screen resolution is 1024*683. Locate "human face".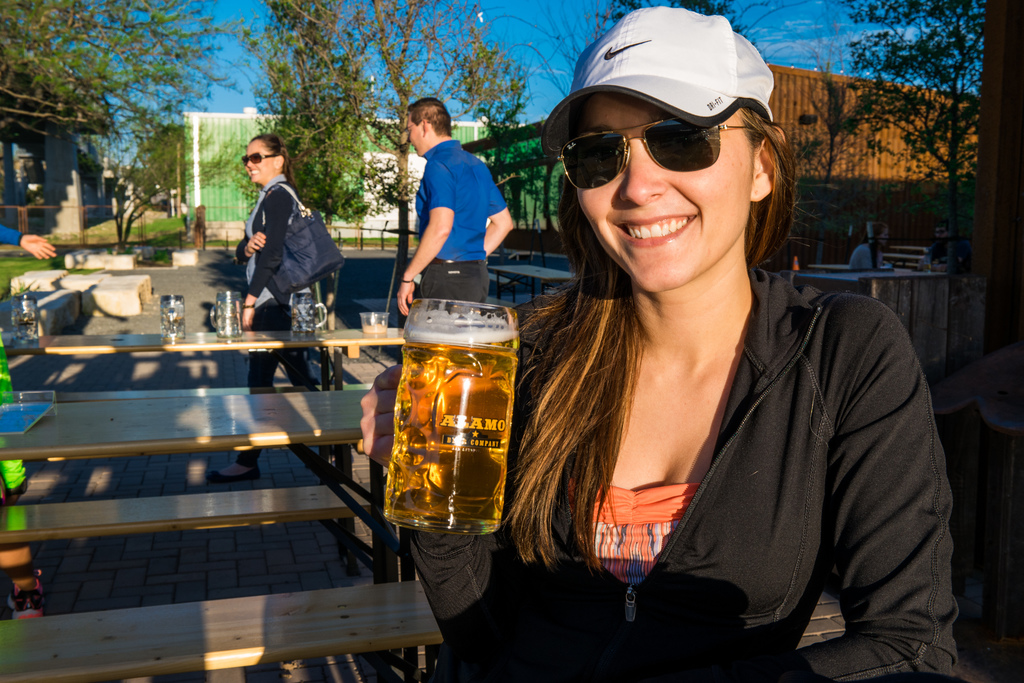
x1=570, y1=85, x2=755, y2=293.
